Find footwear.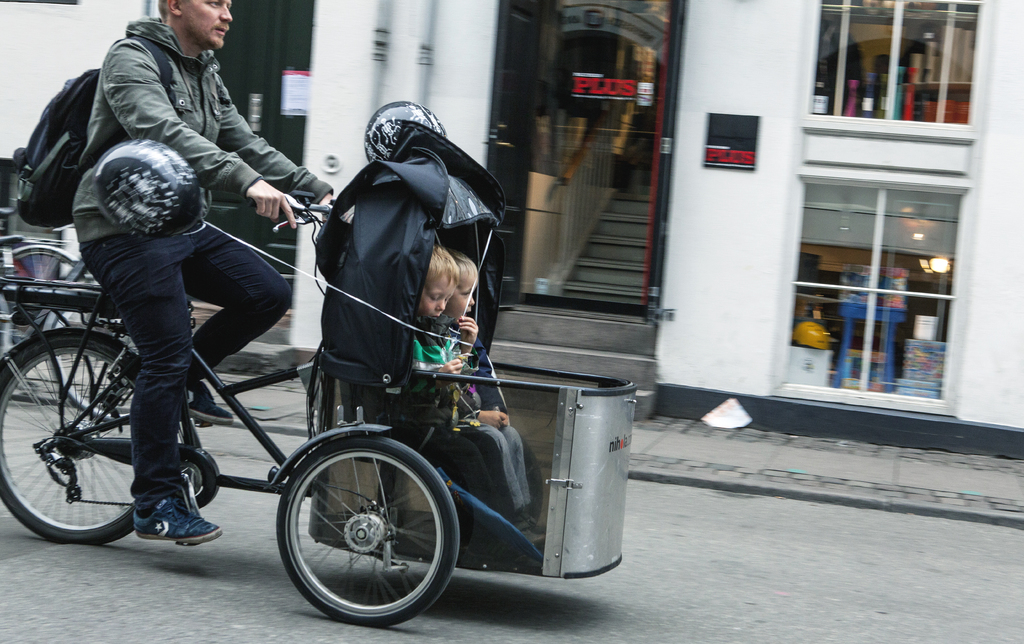
box(135, 494, 220, 542).
